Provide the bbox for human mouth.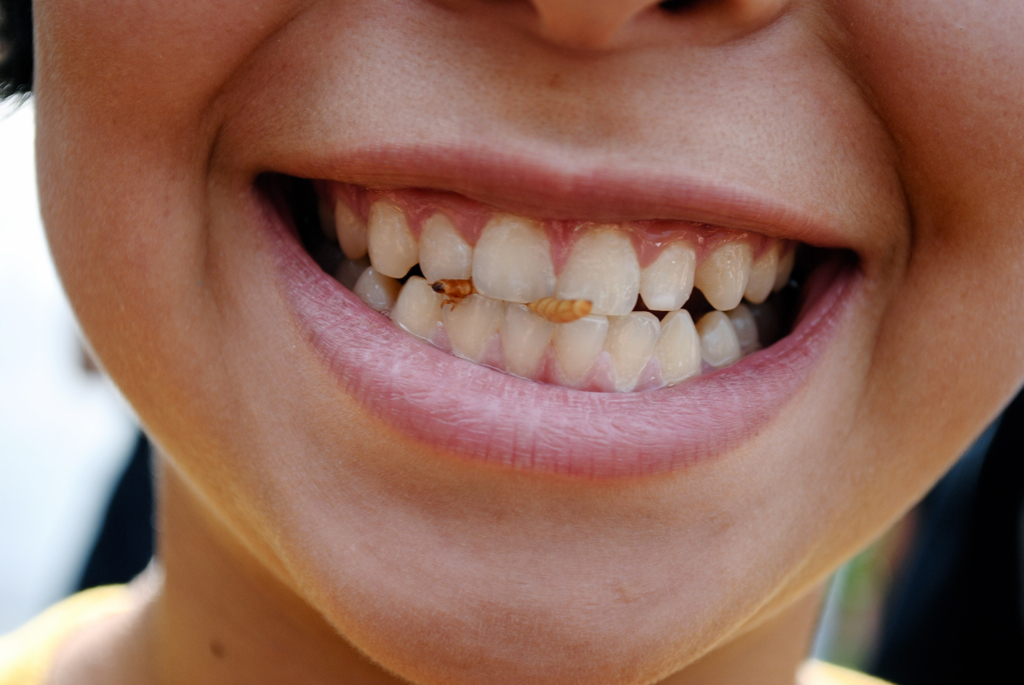
pyautogui.locateOnScreen(247, 136, 867, 478).
